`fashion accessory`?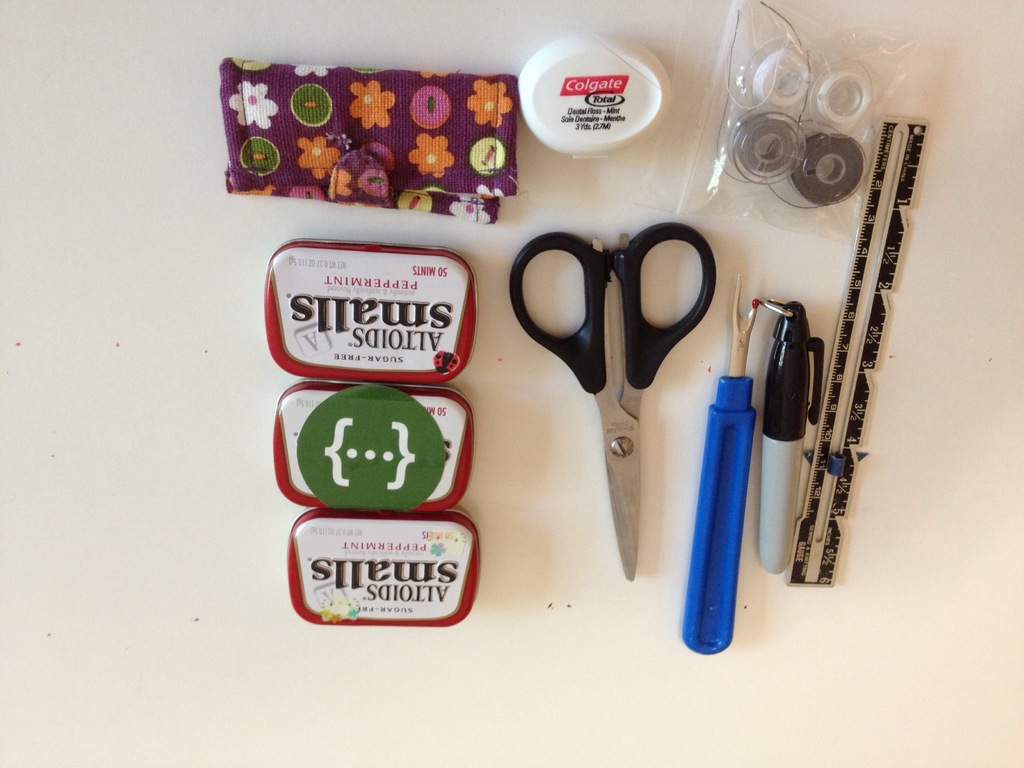
{"left": 217, "top": 53, "right": 522, "bottom": 225}
